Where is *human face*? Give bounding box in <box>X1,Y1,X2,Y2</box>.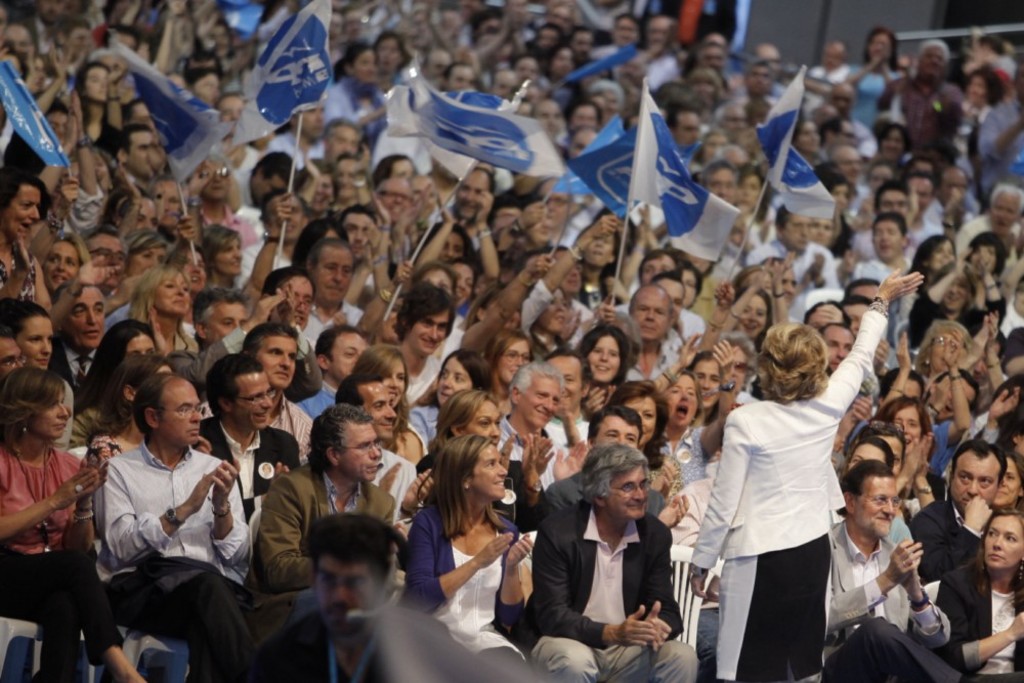
<box>740,295,767,338</box>.
